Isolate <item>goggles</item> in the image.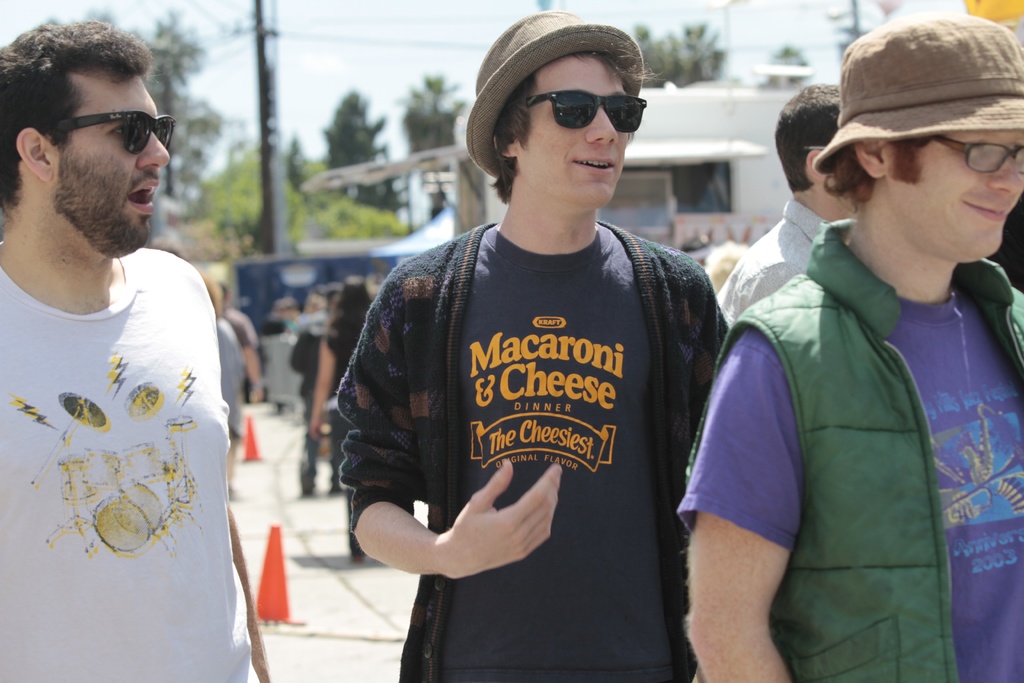
Isolated region: 926 133 1023 184.
